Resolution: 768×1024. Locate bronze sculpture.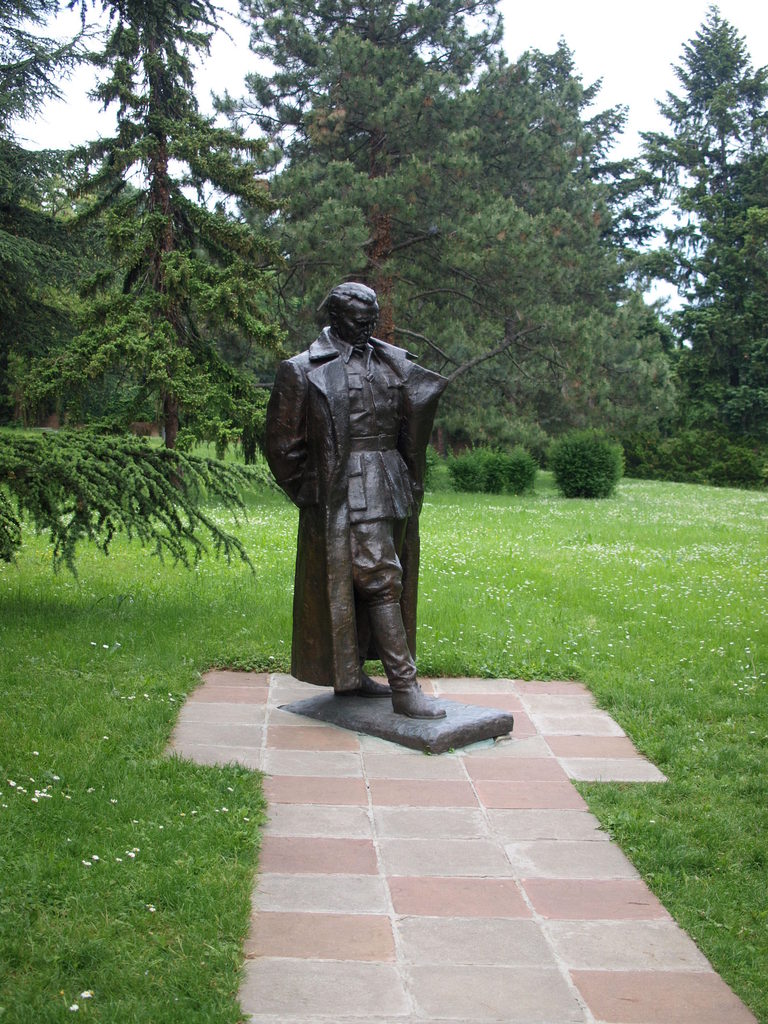
x1=266 y1=277 x2=463 y2=722.
